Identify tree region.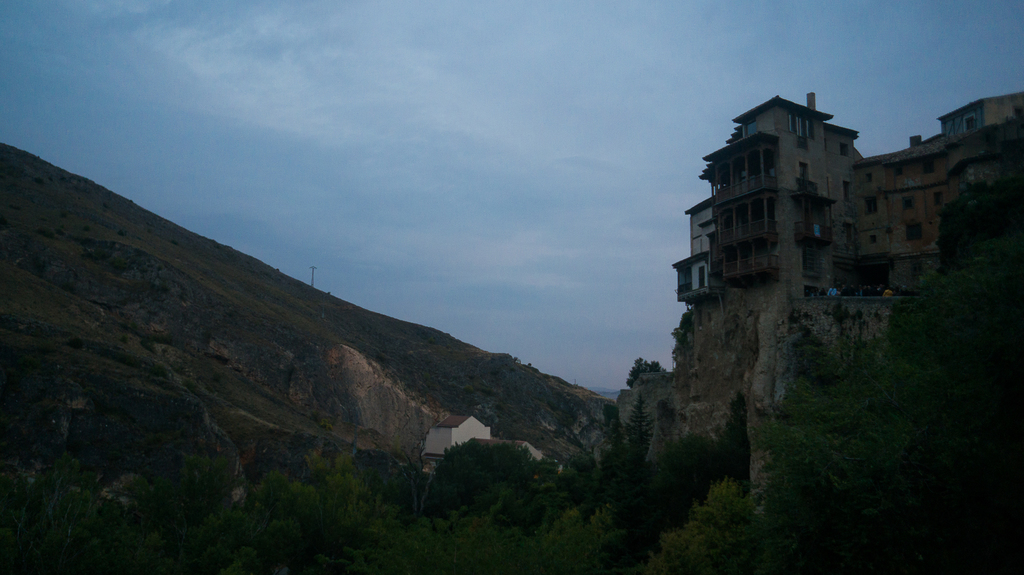
Region: bbox=[671, 304, 698, 362].
